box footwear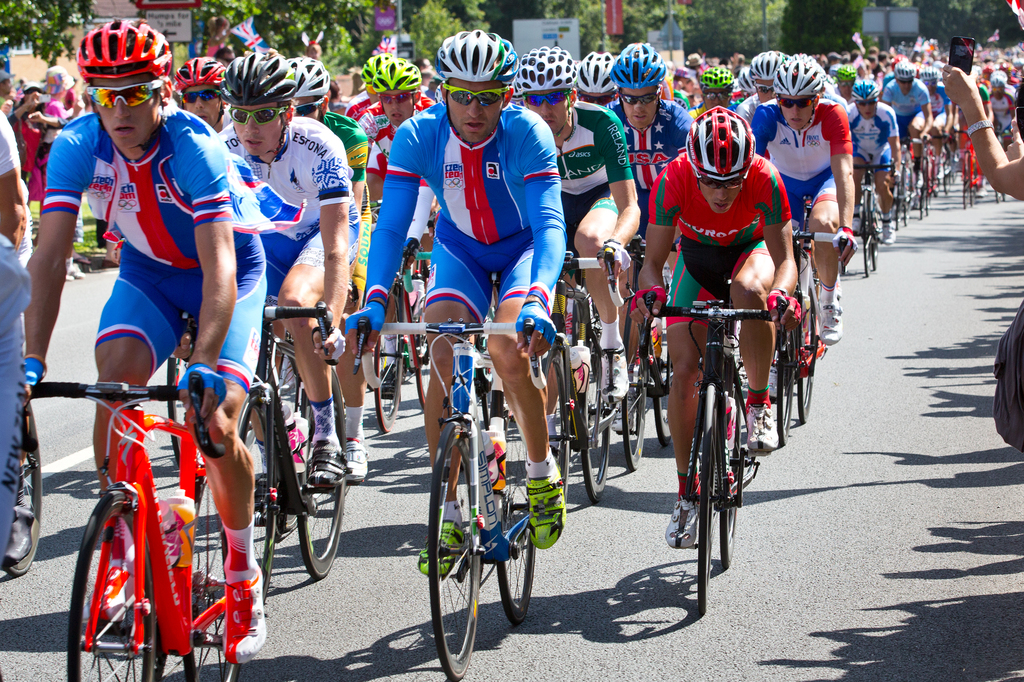
[978, 188, 989, 196]
